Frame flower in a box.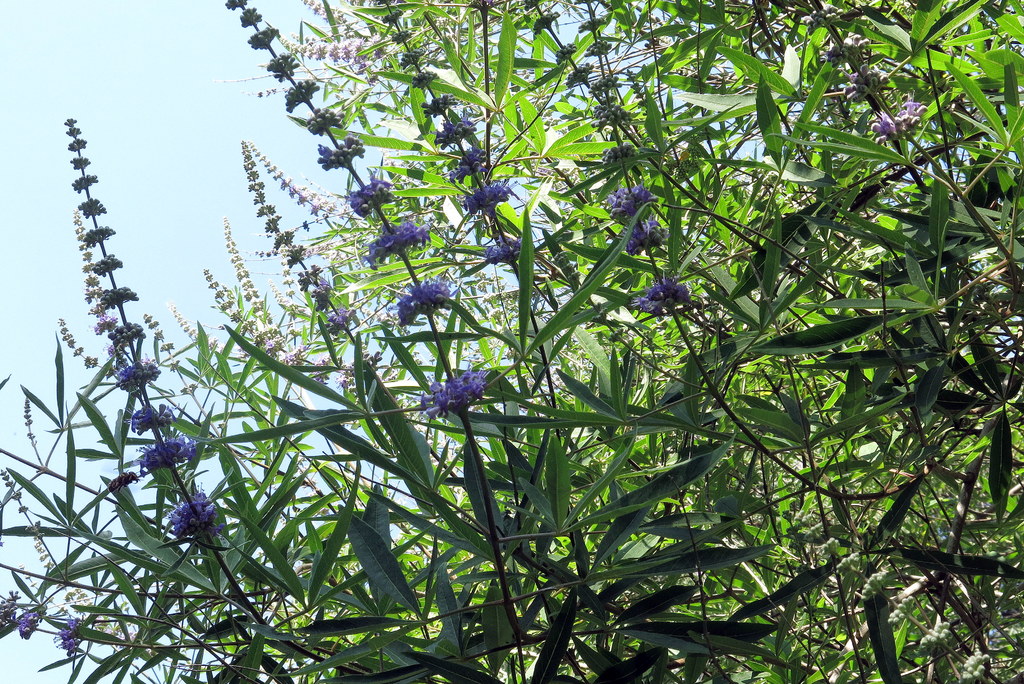
606 184 646 221.
